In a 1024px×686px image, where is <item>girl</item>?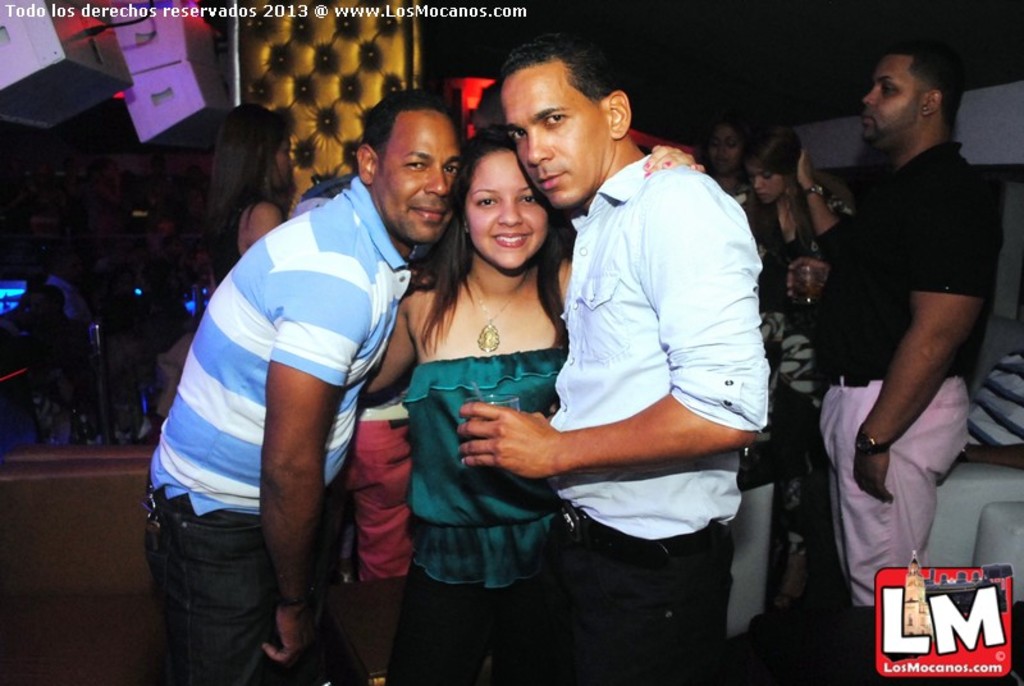
<bbox>198, 104, 284, 273</bbox>.
